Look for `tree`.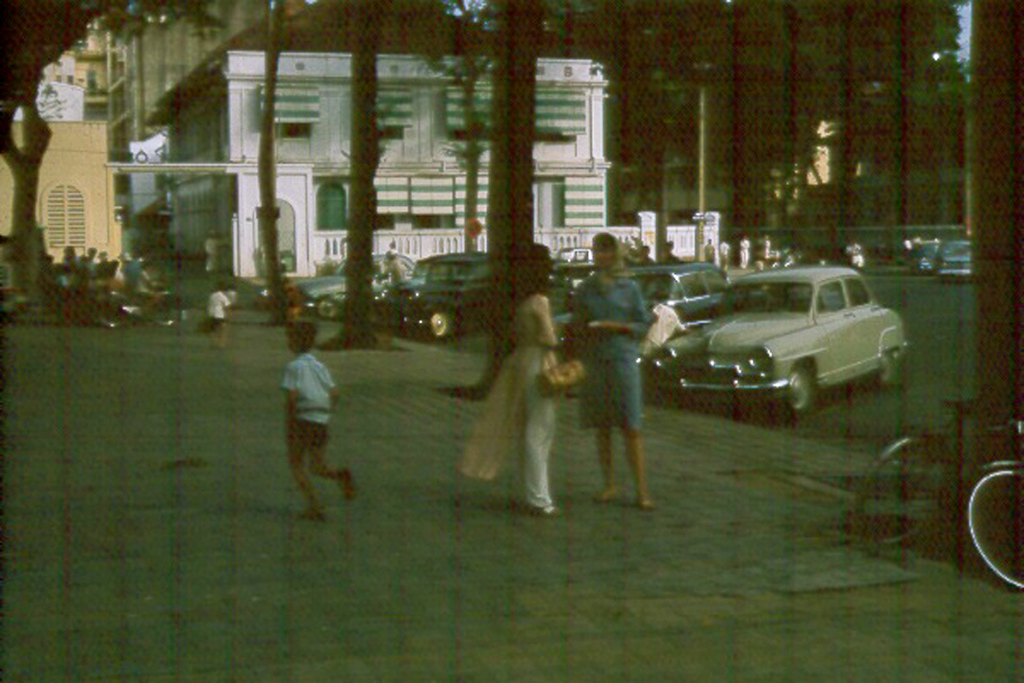
Found: left=869, top=0, right=975, bottom=260.
